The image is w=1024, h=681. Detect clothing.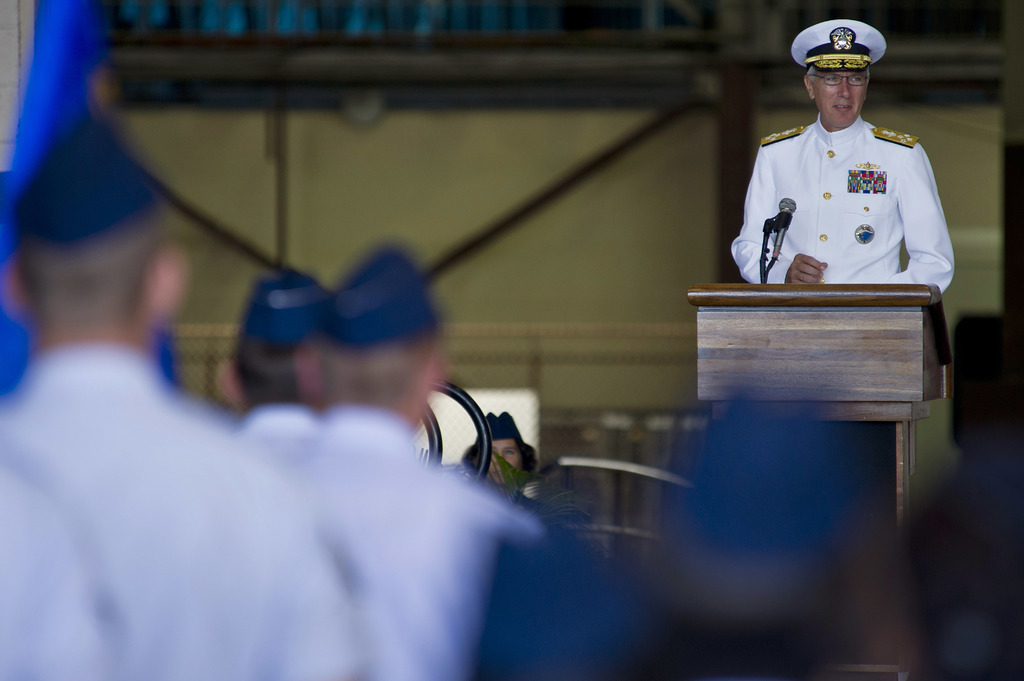
Detection: BBox(0, 345, 370, 680).
